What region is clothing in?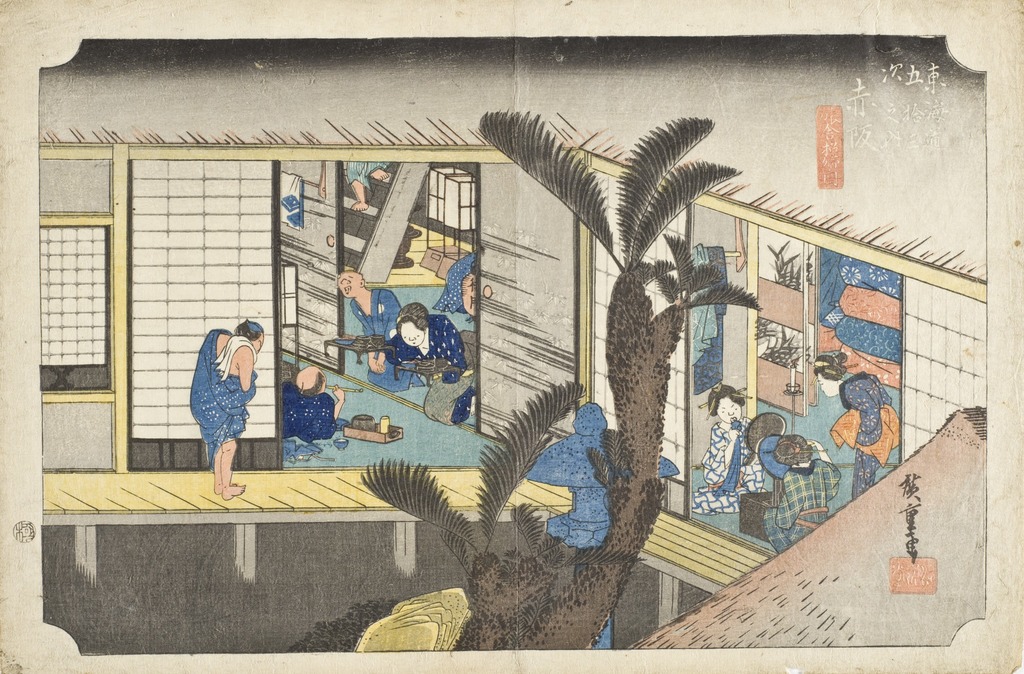
<box>378,316,477,423</box>.
